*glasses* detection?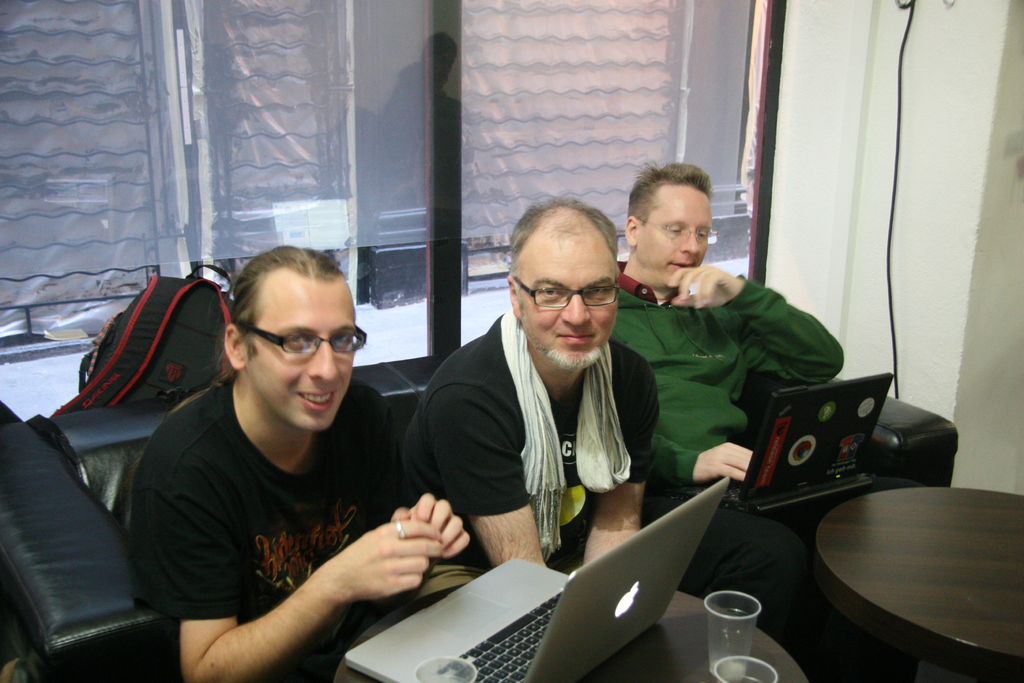
detection(240, 321, 367, 358)
